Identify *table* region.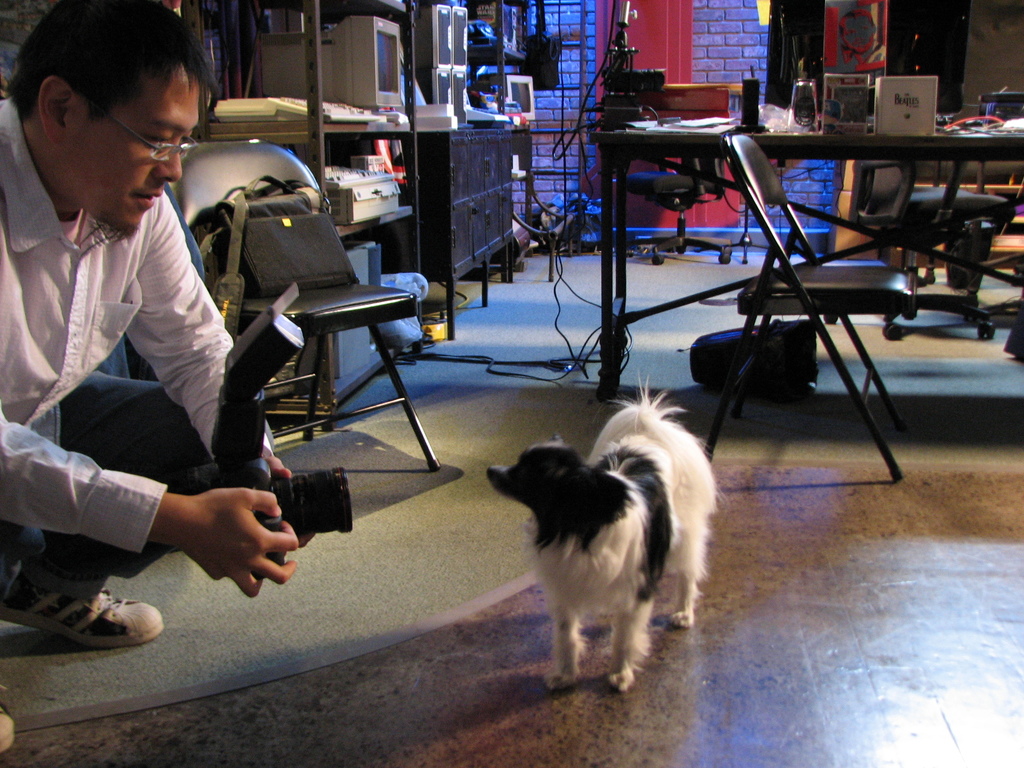
Region: 588:123:1023:431.
